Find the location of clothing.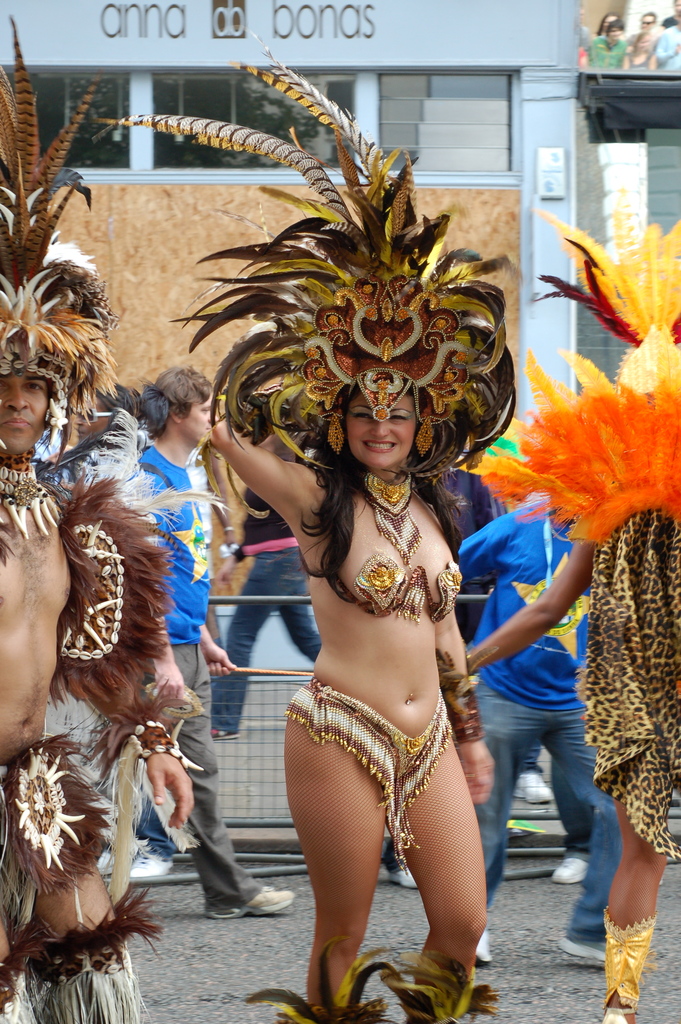
Location: (x1=576, y1=504, x2=680, y2=865).
